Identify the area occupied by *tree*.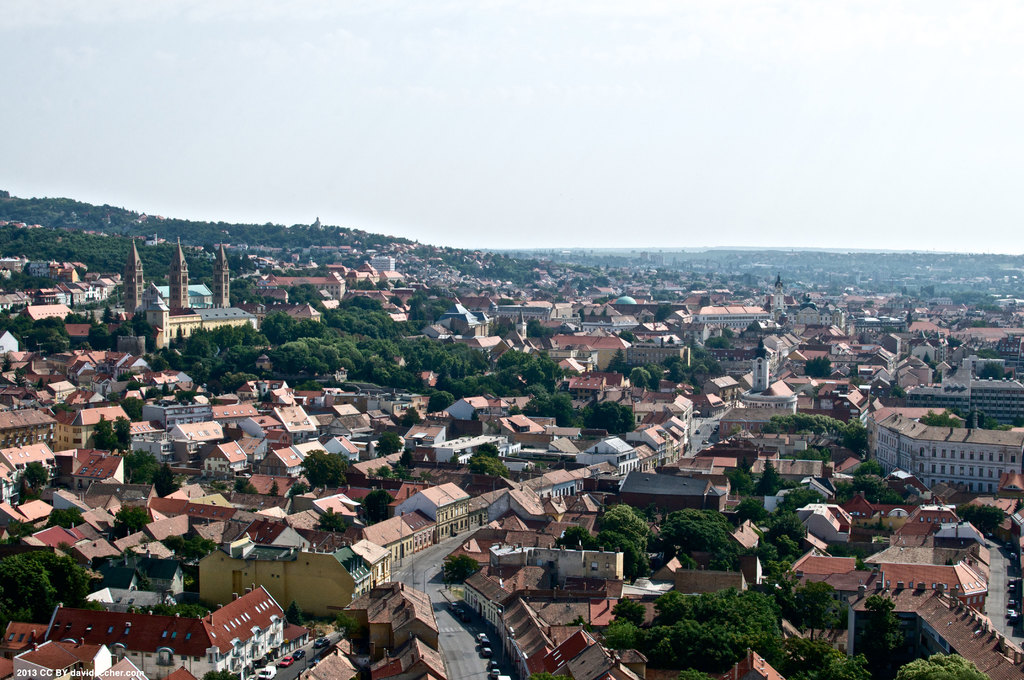
Area: bbox=(791, 579, 849, 640).
